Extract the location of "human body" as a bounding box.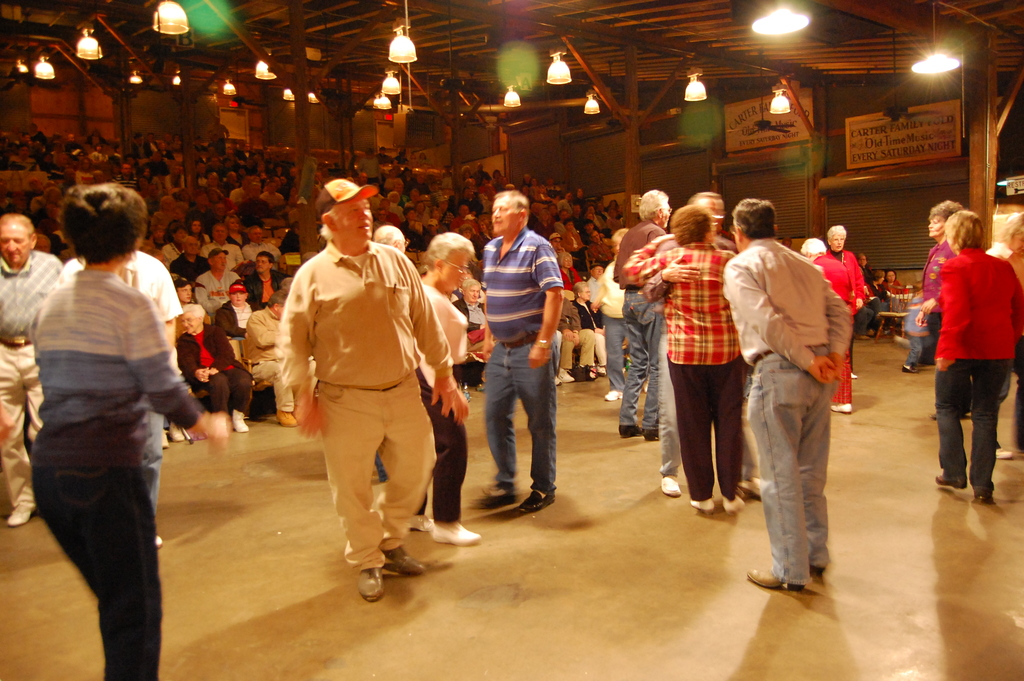
<region>400, 170, 411, 190</region>.
